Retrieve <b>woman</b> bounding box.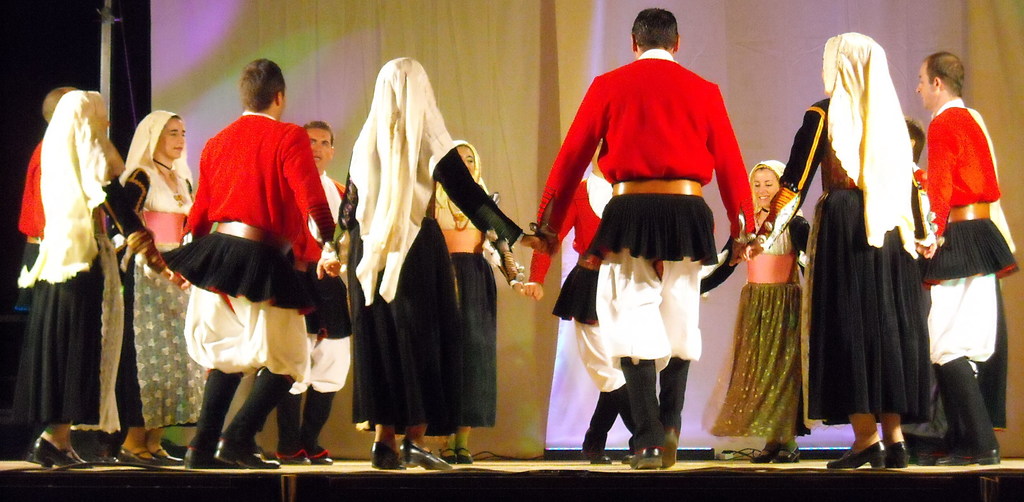
Bounding box: 753, 29, 940, 466.
